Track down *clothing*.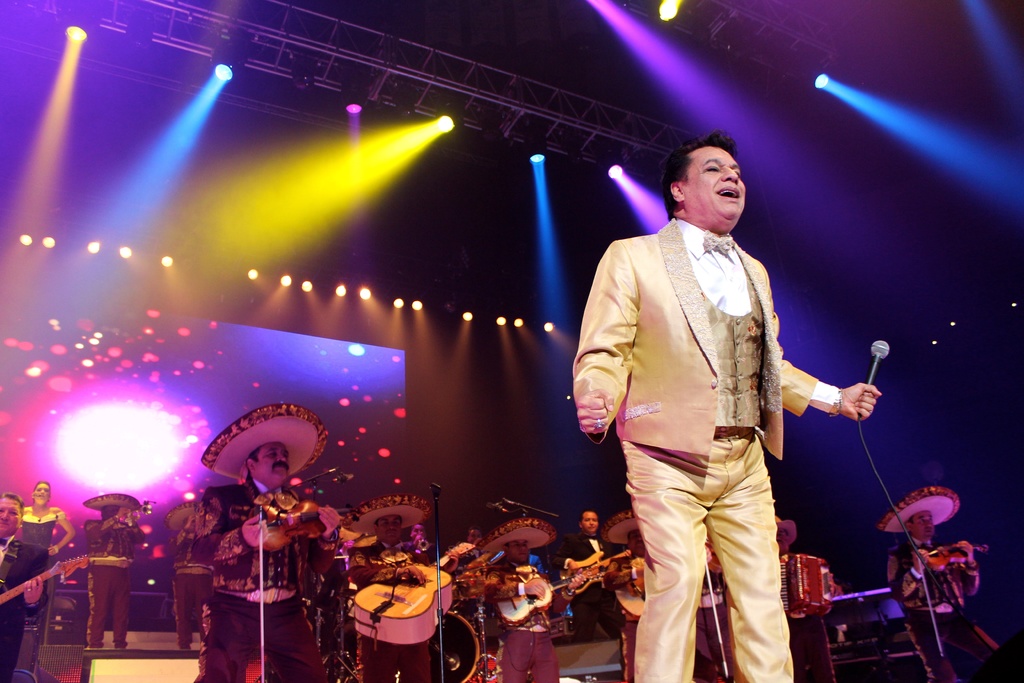
Tracked to {"x1": 592, "y1": 209, "x2": 861, "y2": 646}.
